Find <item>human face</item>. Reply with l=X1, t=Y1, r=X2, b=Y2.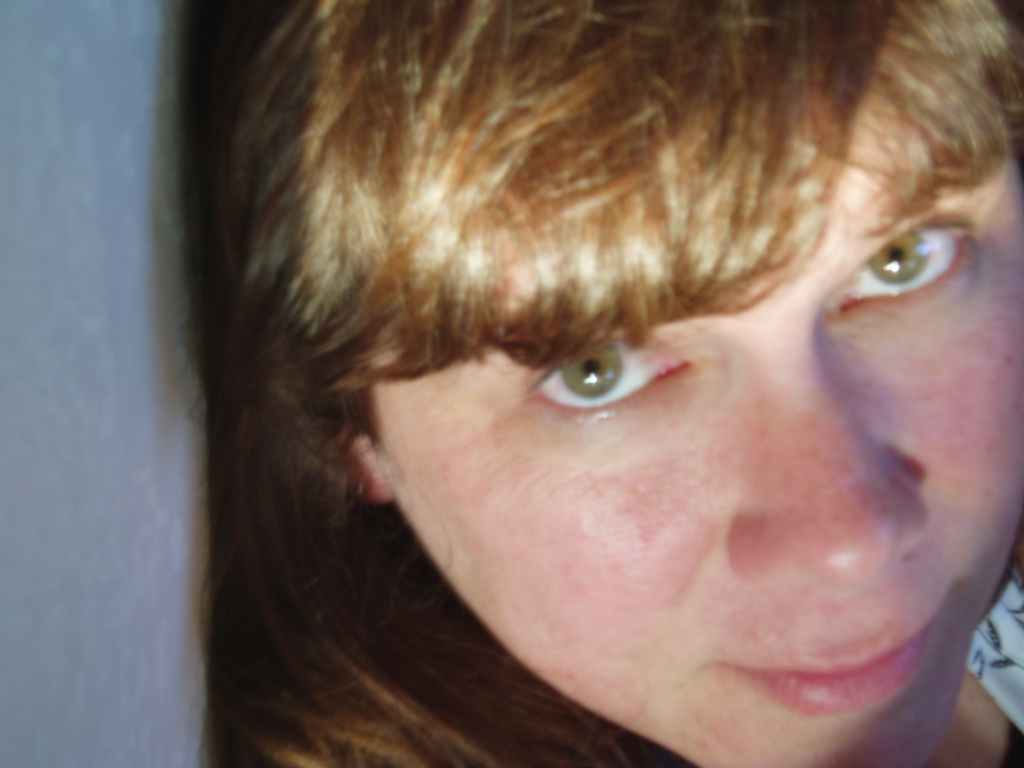
l=371, t=96, r=1023, b=767.
